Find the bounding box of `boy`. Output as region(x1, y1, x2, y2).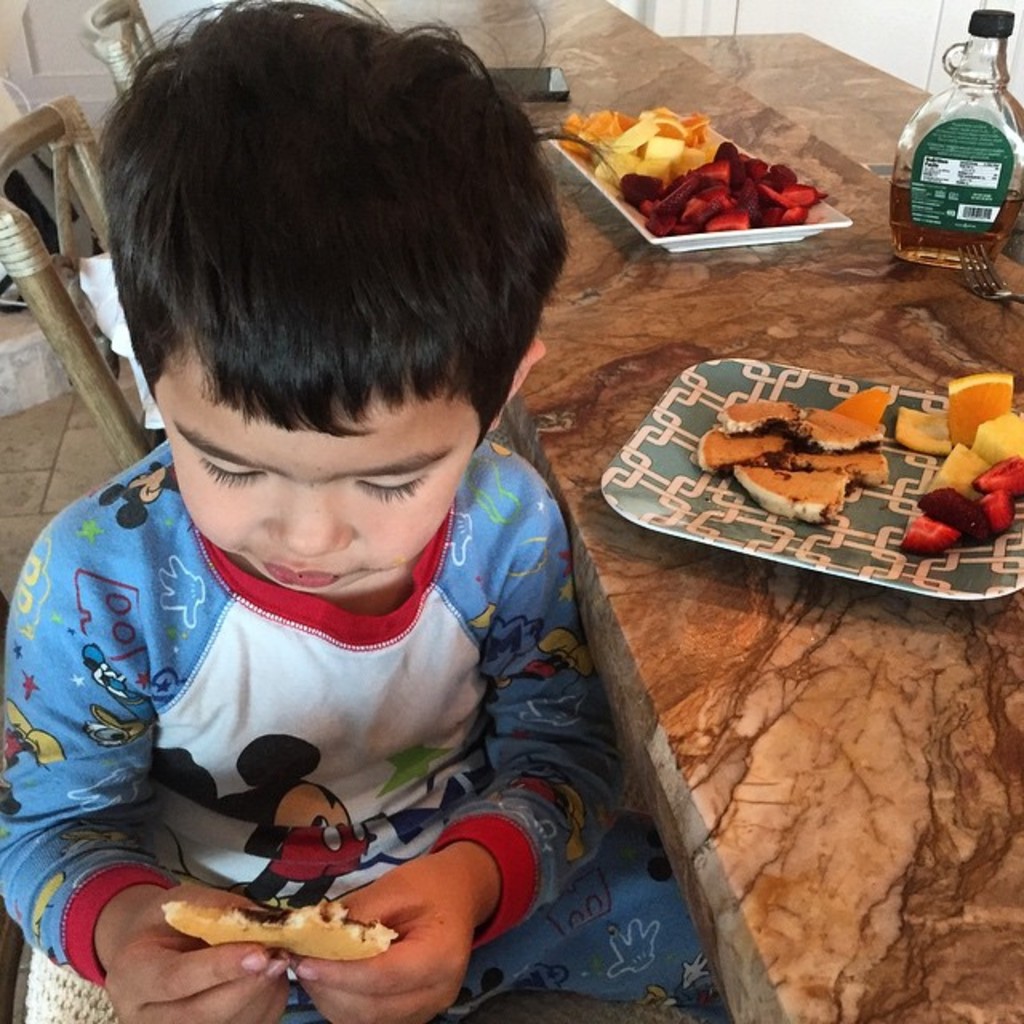
region(0, 0, 701, 1022).
